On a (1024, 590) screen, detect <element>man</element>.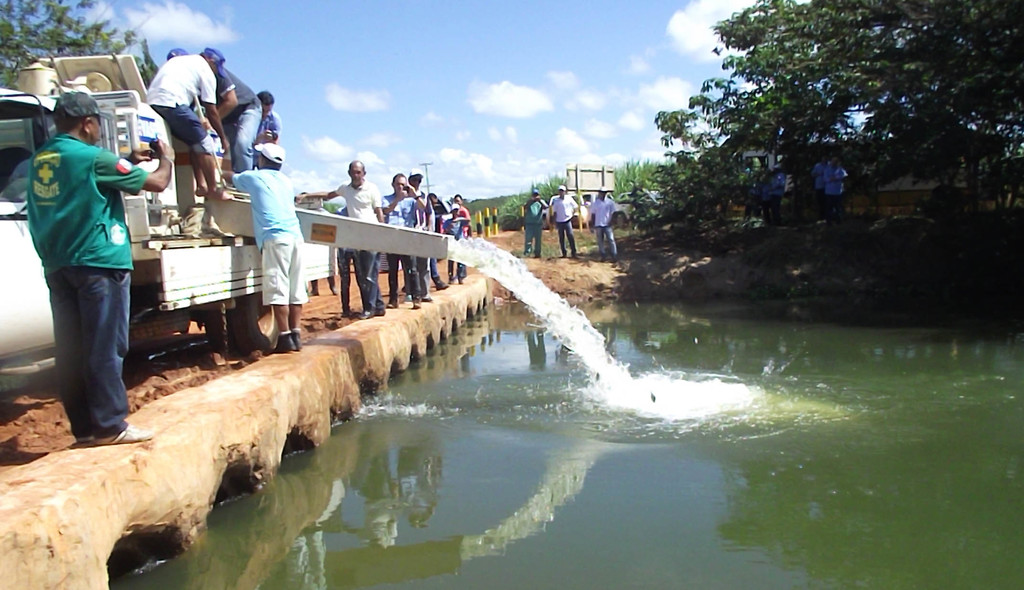
(219,143,308,352).
